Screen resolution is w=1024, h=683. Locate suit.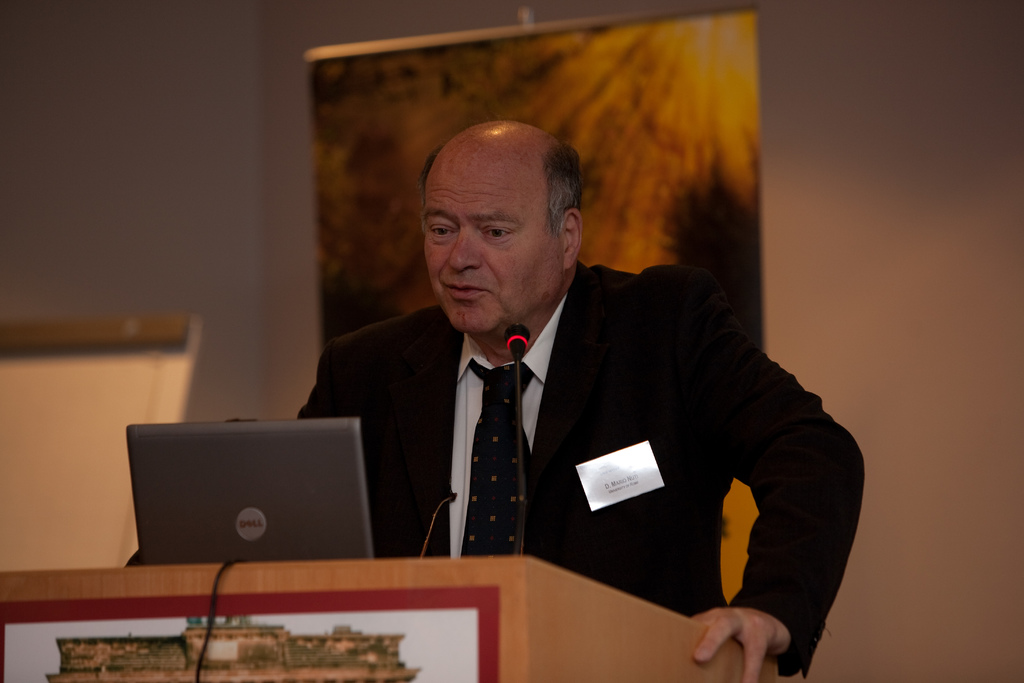
pyautogui.locateOnScreen(293, 256, 870, 682).
